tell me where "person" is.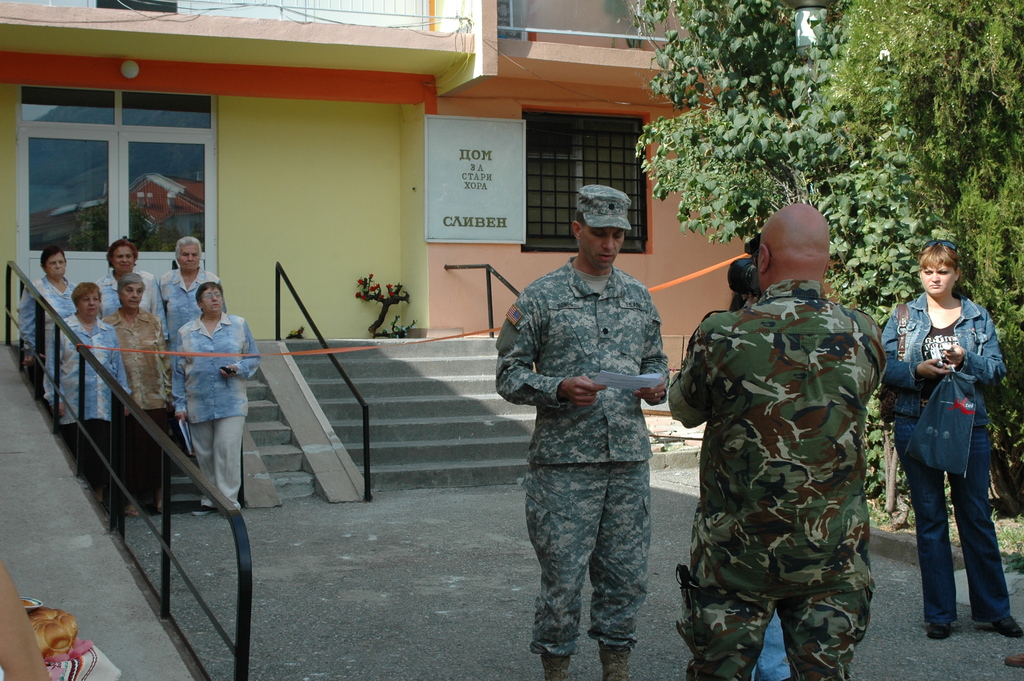
"person" is at x1=17 y1=247 x2=76 y2=399.
